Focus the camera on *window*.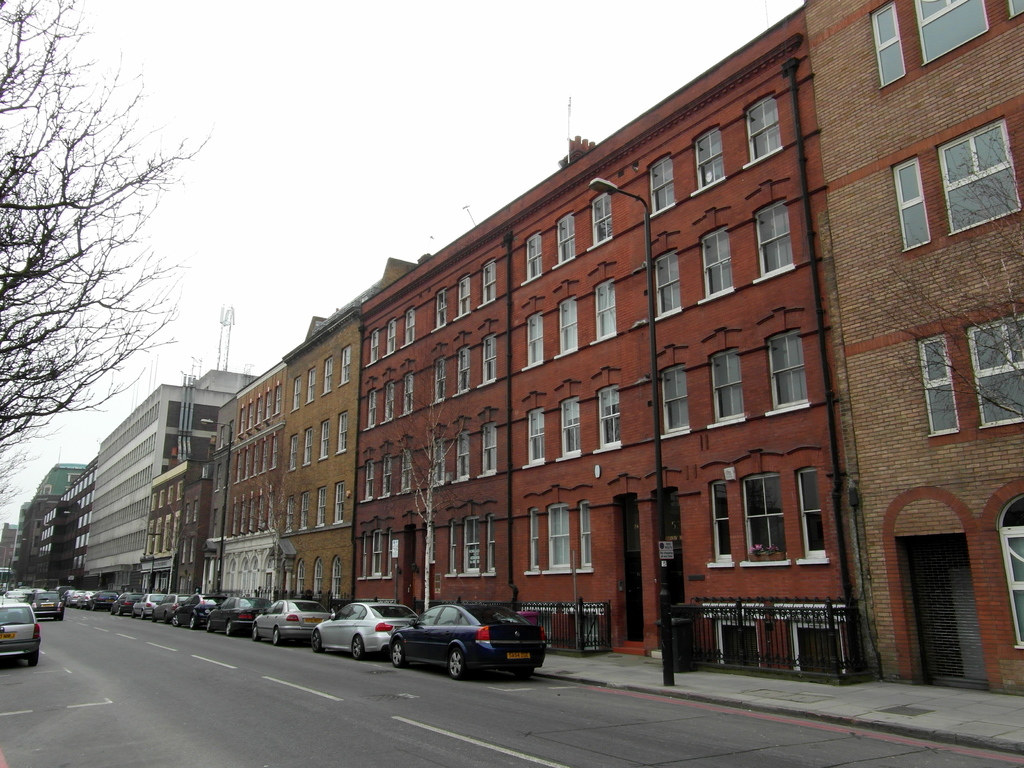
Focus region: rect(402, 305, 413, 351).
